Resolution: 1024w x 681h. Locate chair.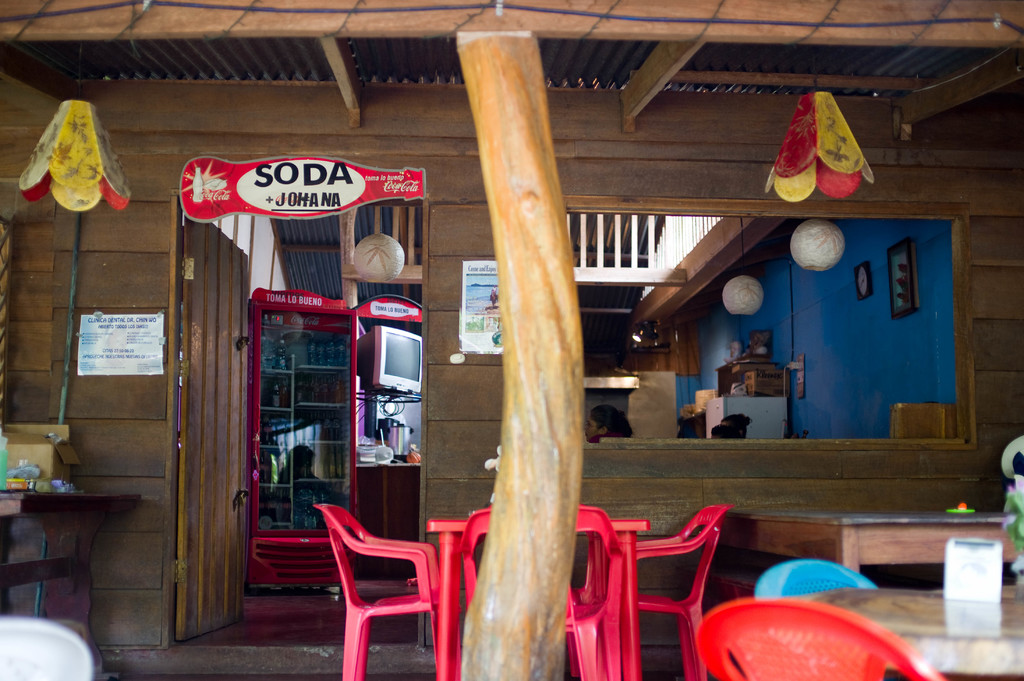
rect(600, 501, 733, 680).
